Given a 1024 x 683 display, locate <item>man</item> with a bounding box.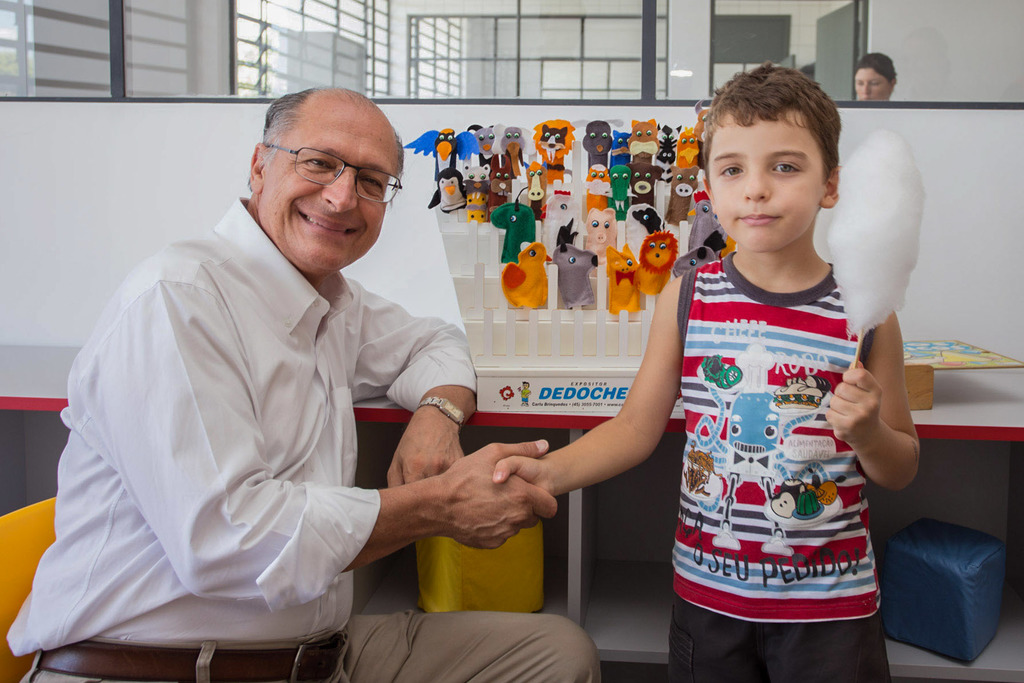
Located: l=53, t=81, r=541, b=671.
